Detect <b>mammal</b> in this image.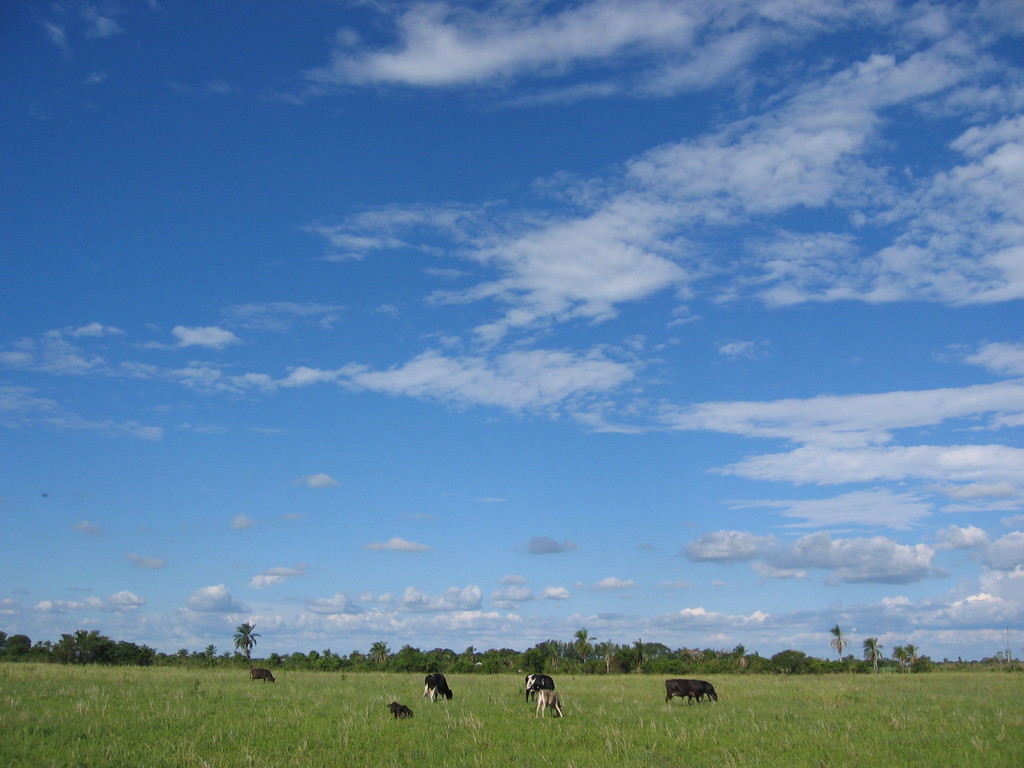
Detection: 247:667:276:682.
